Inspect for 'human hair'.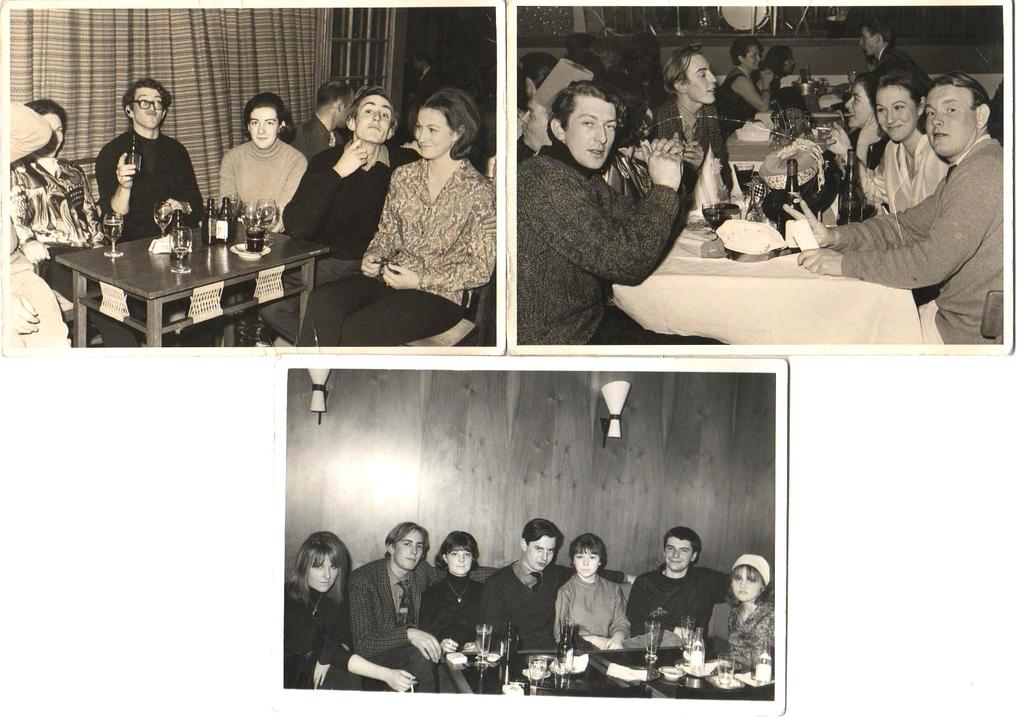
Inspection: (x1=440, y1=533, x2=490, y2=567).
